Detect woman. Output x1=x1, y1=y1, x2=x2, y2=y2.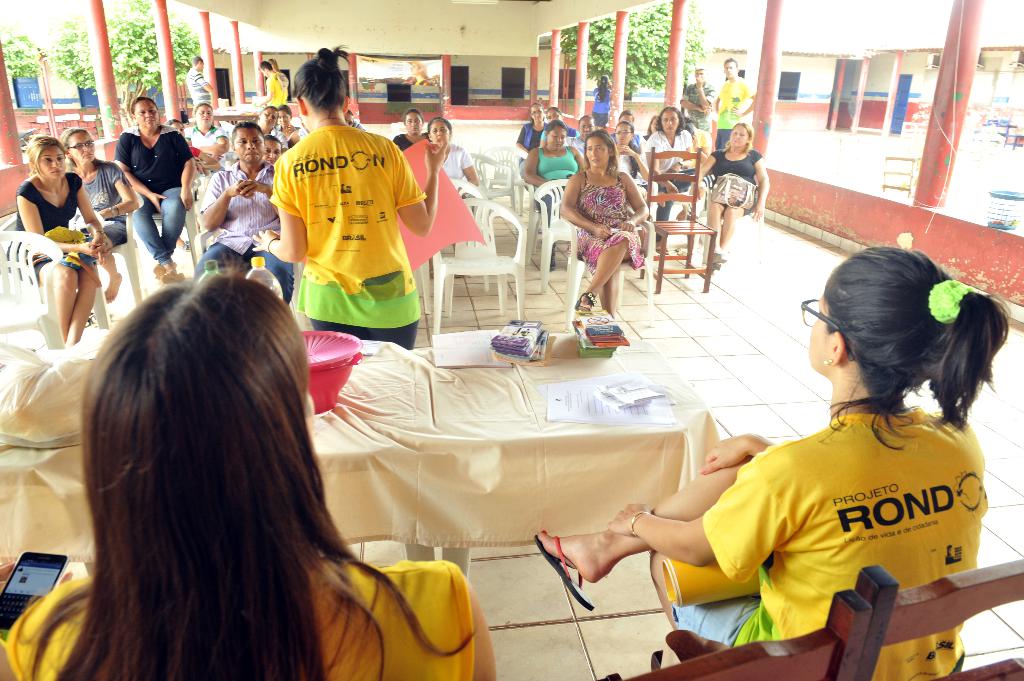
x1=113, y1=103, x2=199, y2=281.
